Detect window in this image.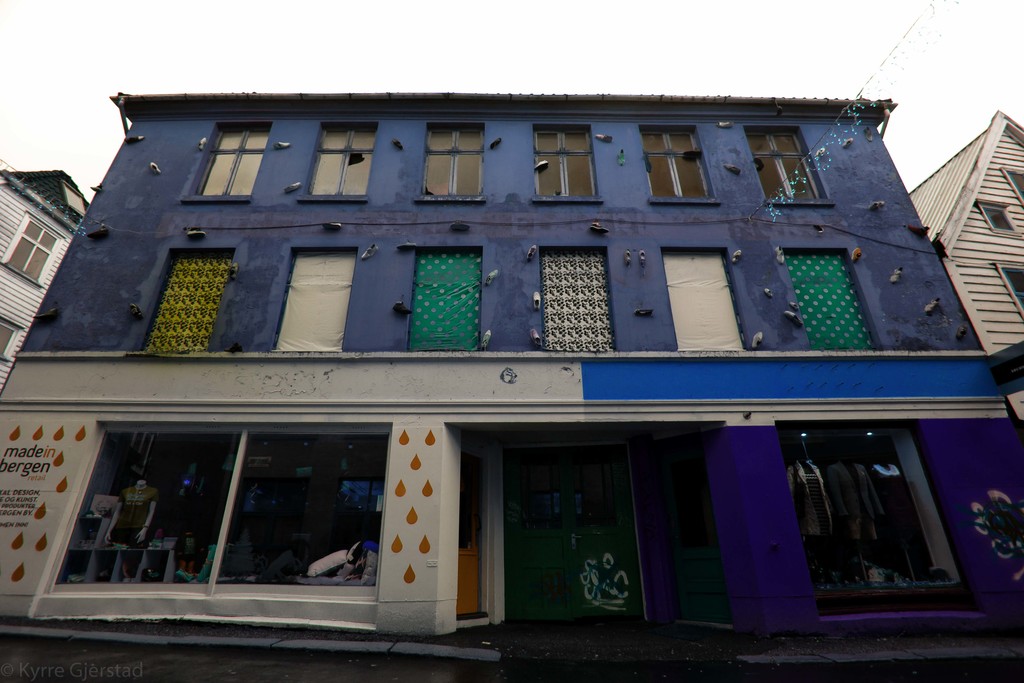
Detection: (534, 123, 602, 199).
